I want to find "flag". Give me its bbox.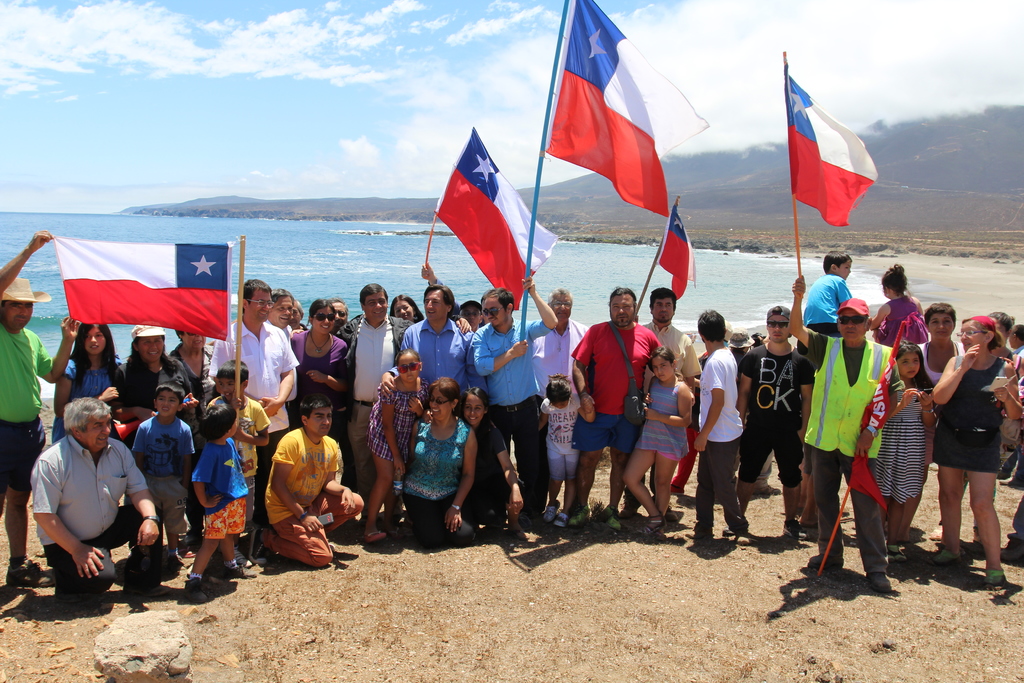
rect(56, 234, 231, 343).
